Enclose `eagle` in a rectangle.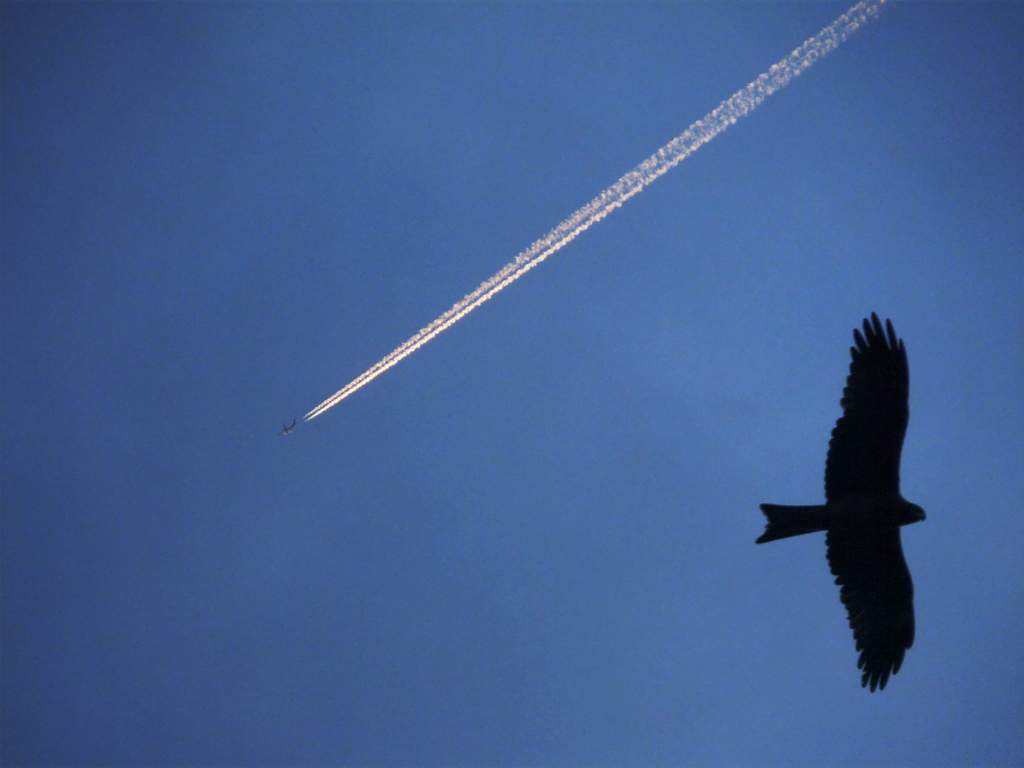
bbox=[757, 306, 933, 701].
